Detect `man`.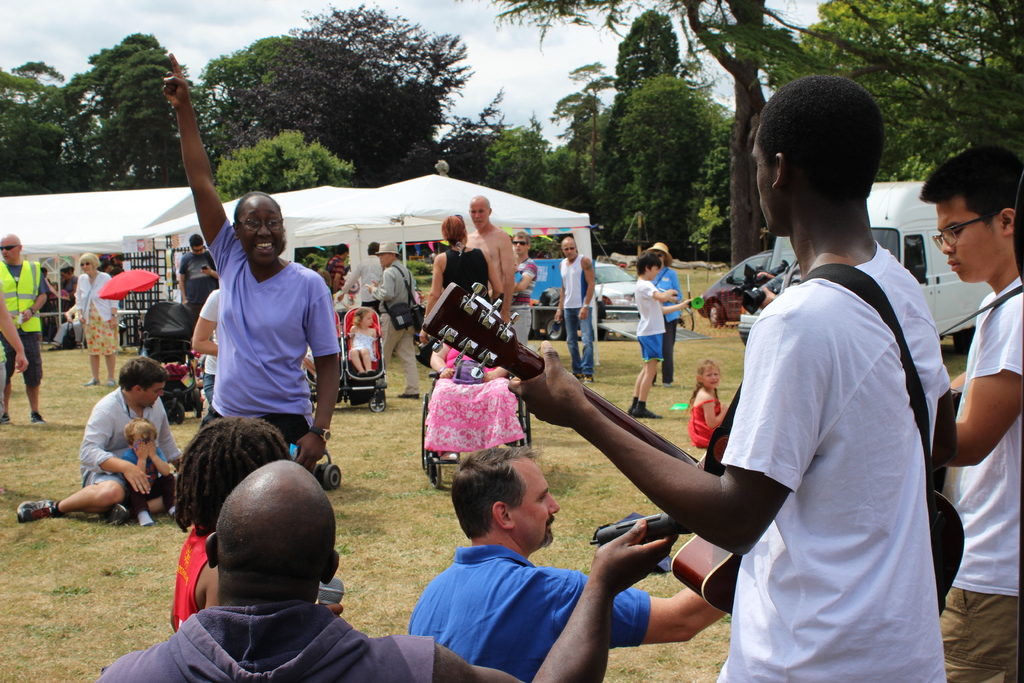
Detected at l=0, t=233, r=47, b=422.
